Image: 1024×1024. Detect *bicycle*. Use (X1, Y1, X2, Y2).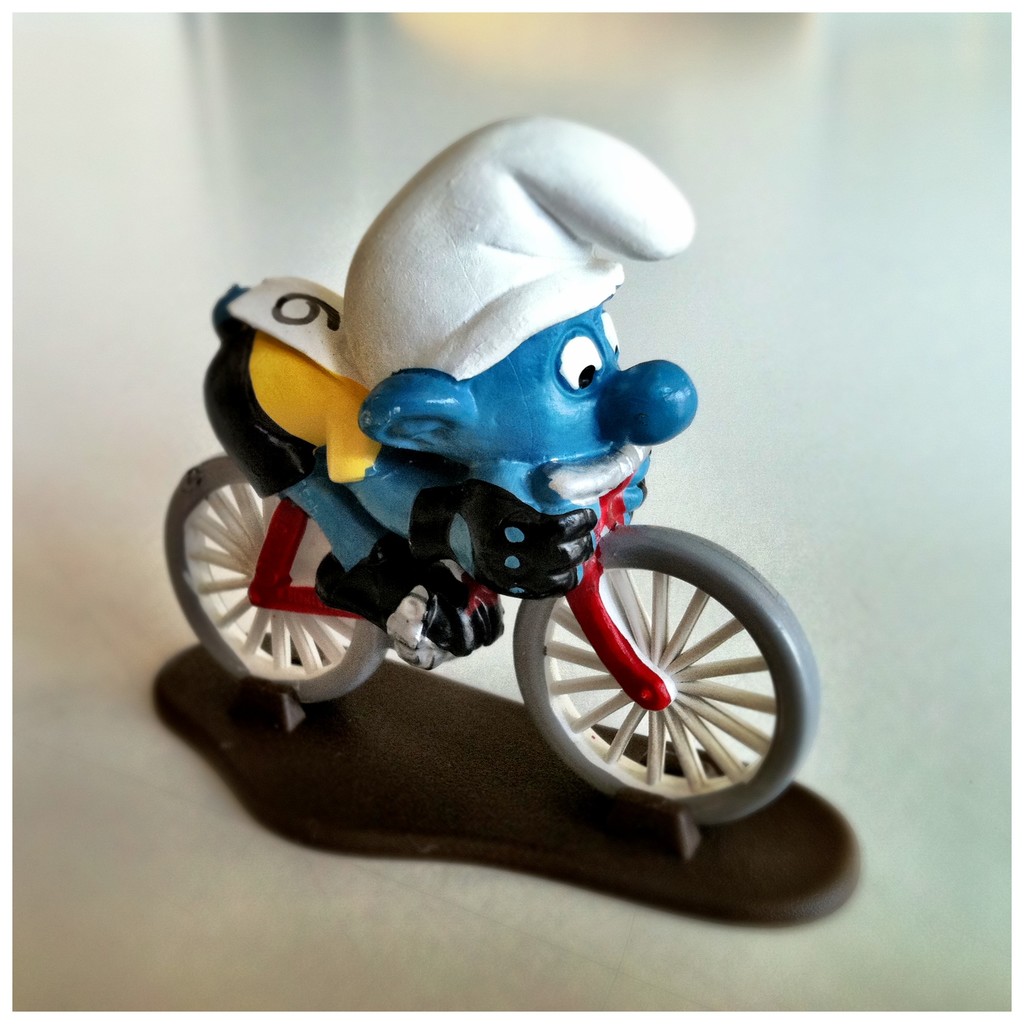
(147, 467, 810, 861).
